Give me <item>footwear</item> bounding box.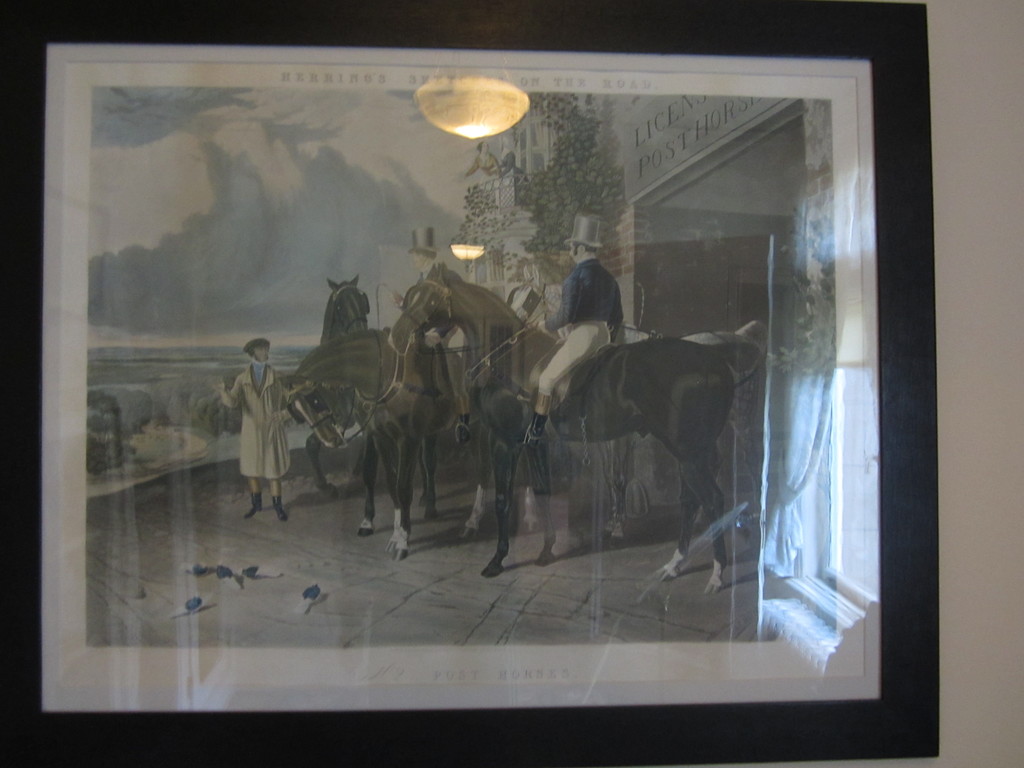
region(246, 493, 259, 521).
